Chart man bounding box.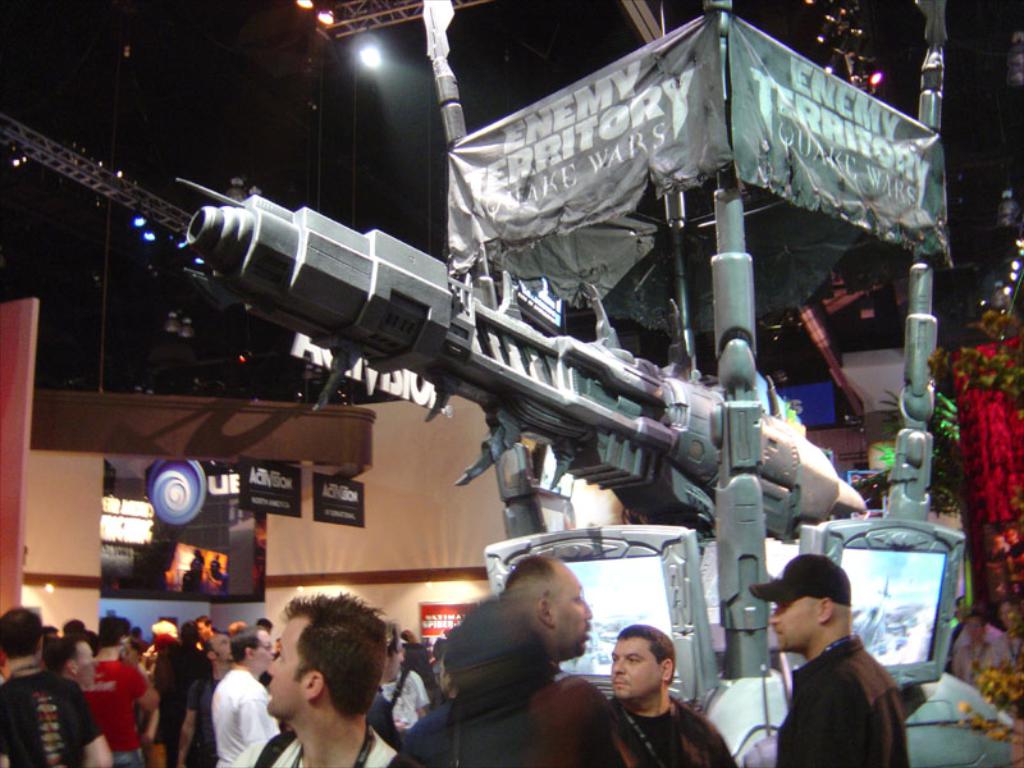
Charted: bbox=[480, 557, 627, 767].
